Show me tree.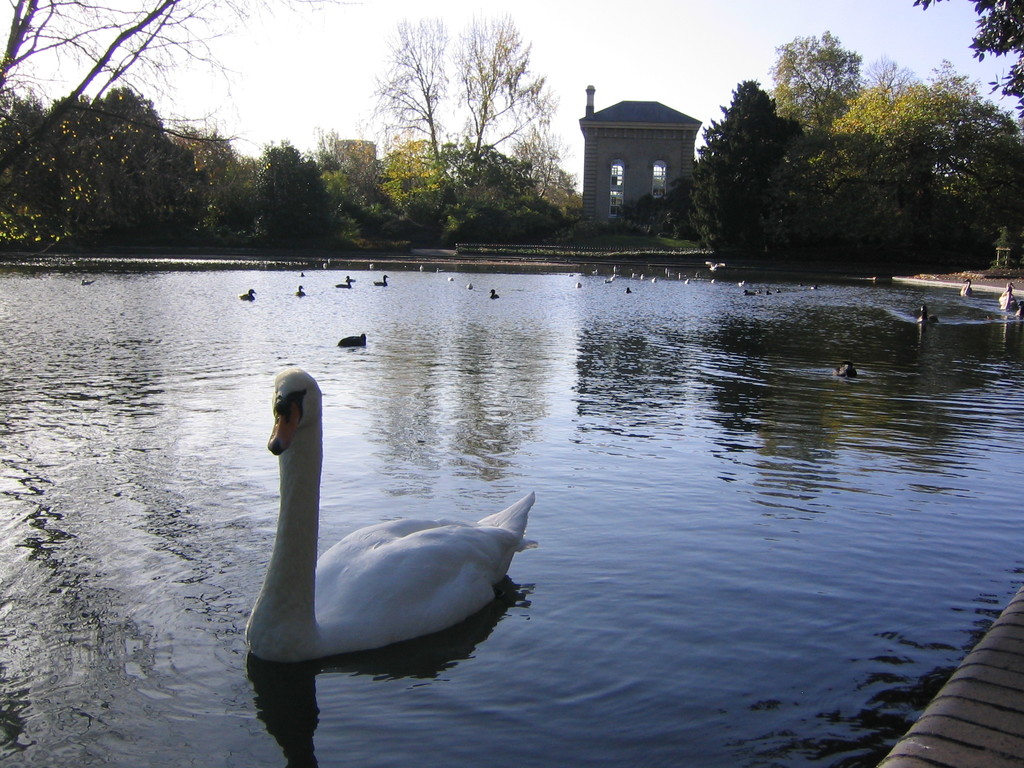
tree is here: l=375, t=13, r=460, b=179.
